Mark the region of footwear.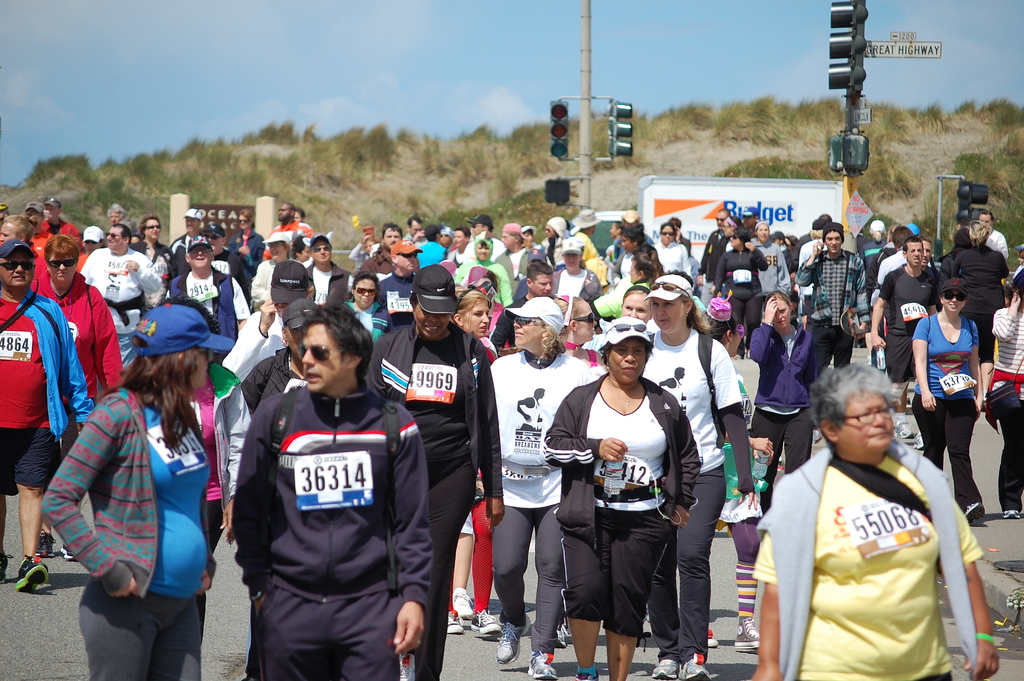
Region: x1=466 y1=605 x2=479 y2=632.
